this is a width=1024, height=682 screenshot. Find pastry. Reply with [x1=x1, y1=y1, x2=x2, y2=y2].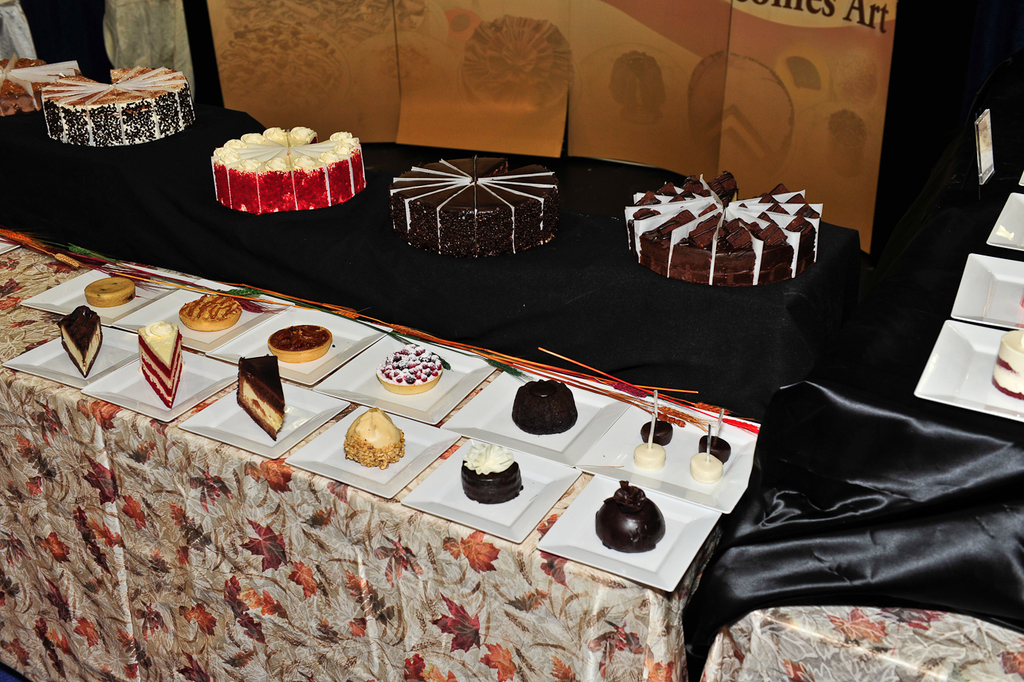
[x1=460, y1=441, x2=519, y2=503].
